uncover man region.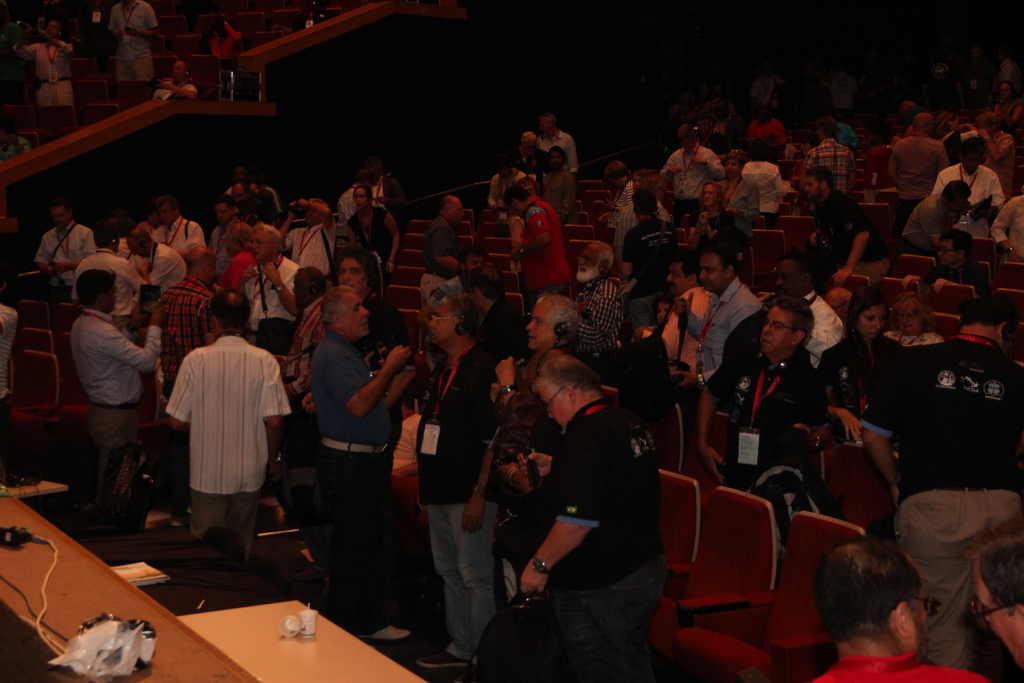
Uncovered: {"x1": 126, "y1": 226, "x2": 186, "y2": 295}.
